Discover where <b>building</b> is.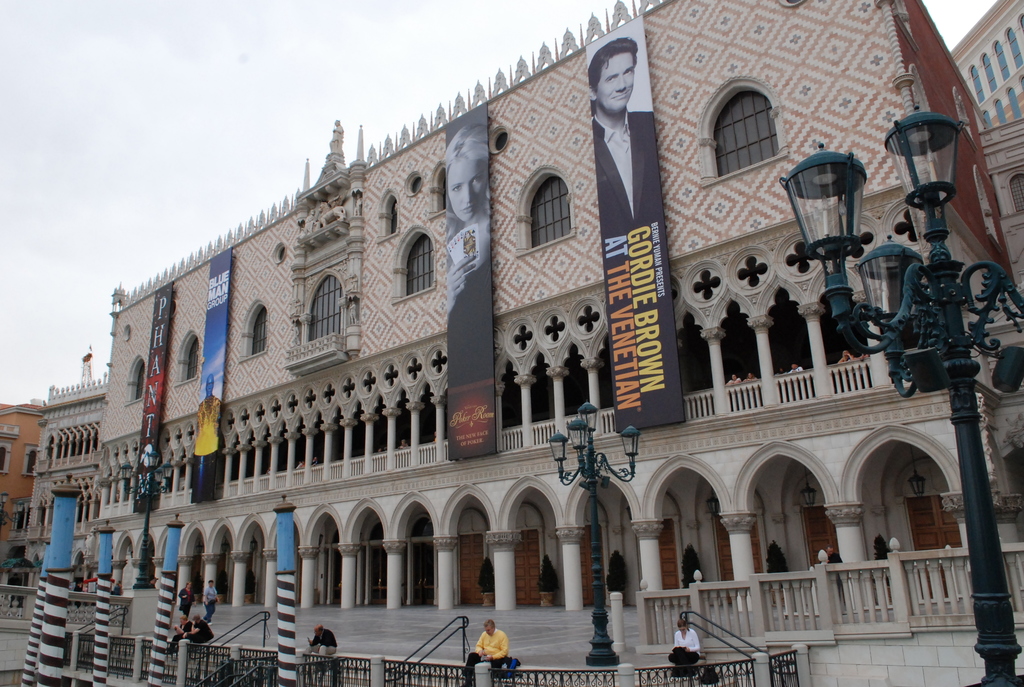
Discovered at 950/4/1023/292.
